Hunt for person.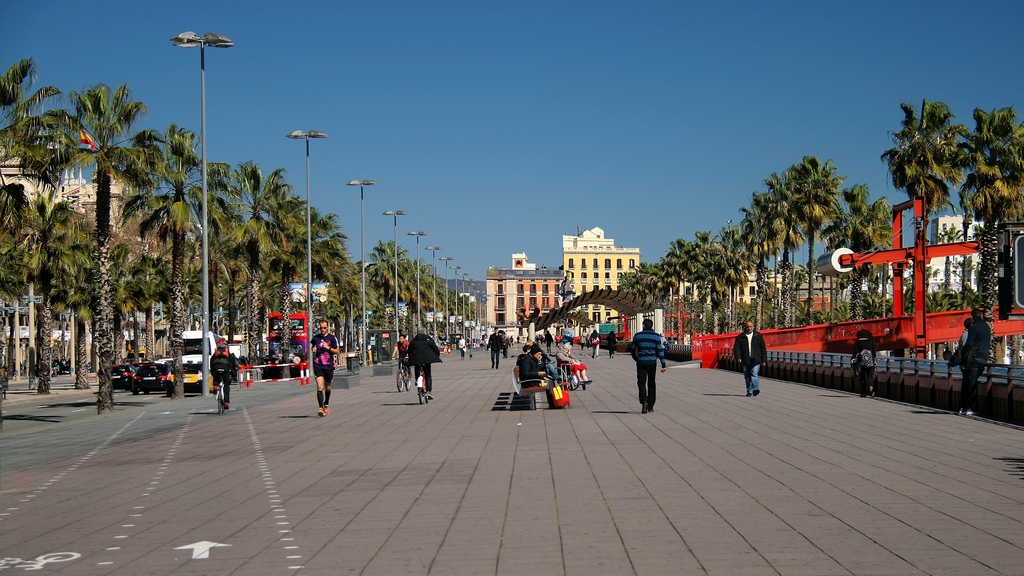
Hunted down at <region>404, 322, 445, 403</region>.
